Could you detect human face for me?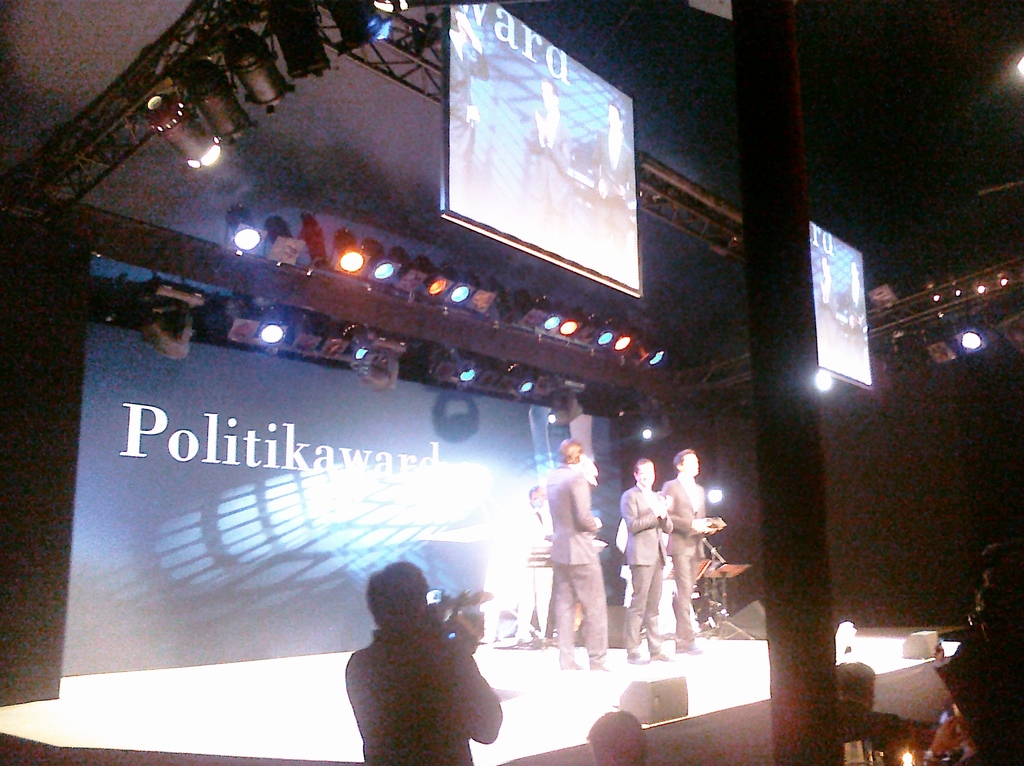
Detection result: BBox(611, 106, 620, 131).
